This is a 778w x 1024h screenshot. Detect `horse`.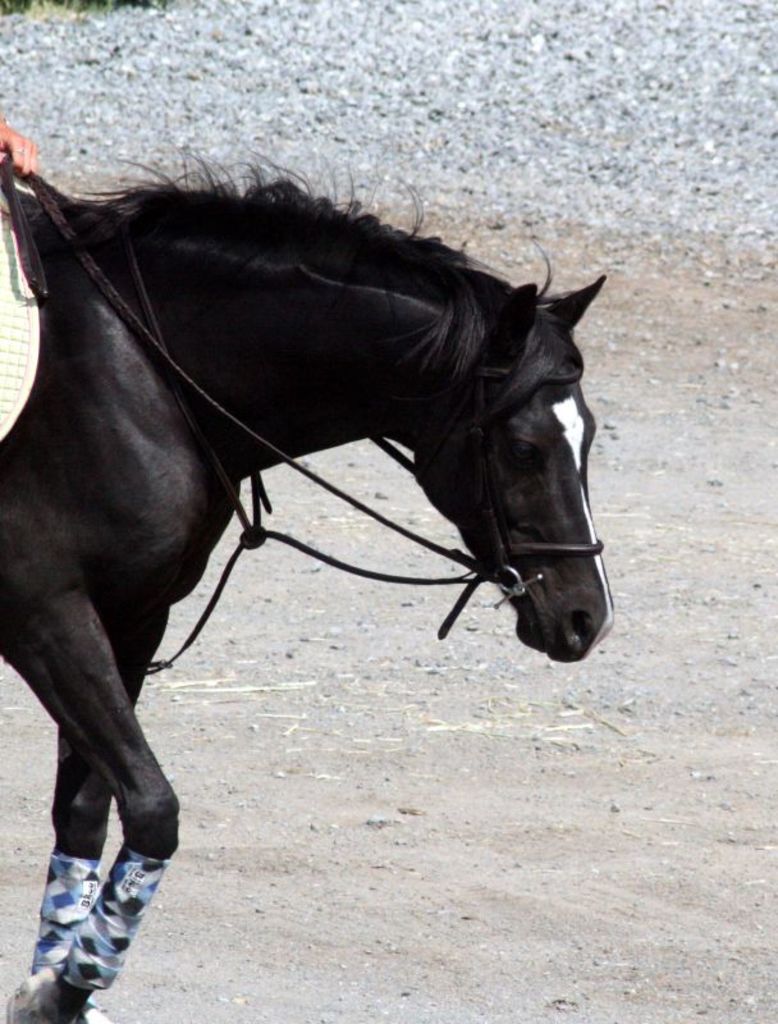
x1=0 y1=138 x2=614 y2=1023.
